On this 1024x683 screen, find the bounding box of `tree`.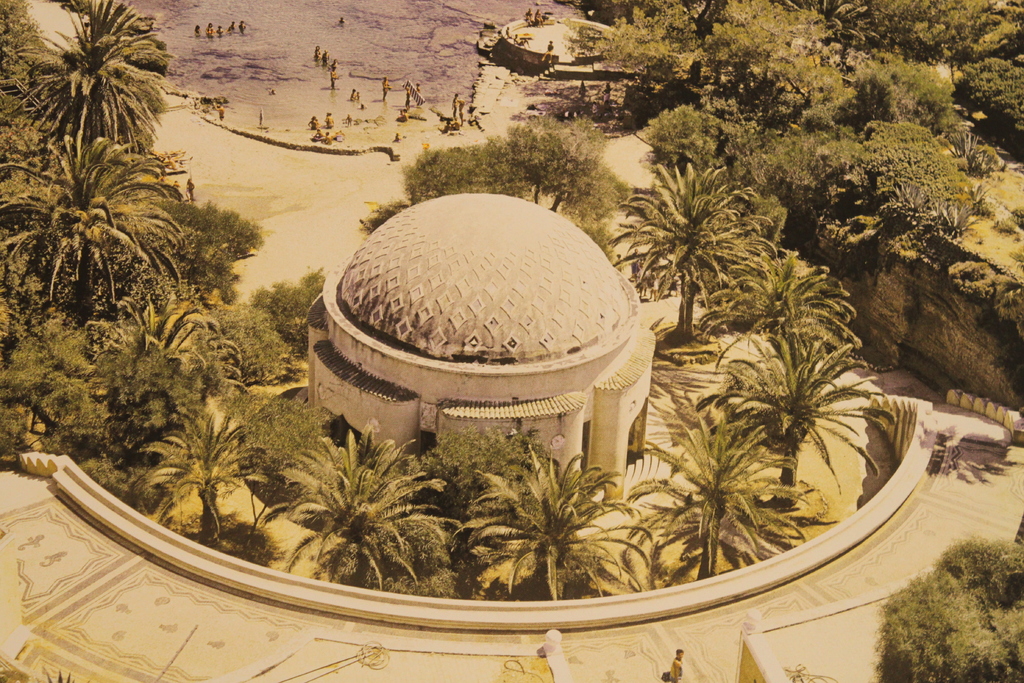
Bounding box: l=507, t=116, r=603, b=210.
